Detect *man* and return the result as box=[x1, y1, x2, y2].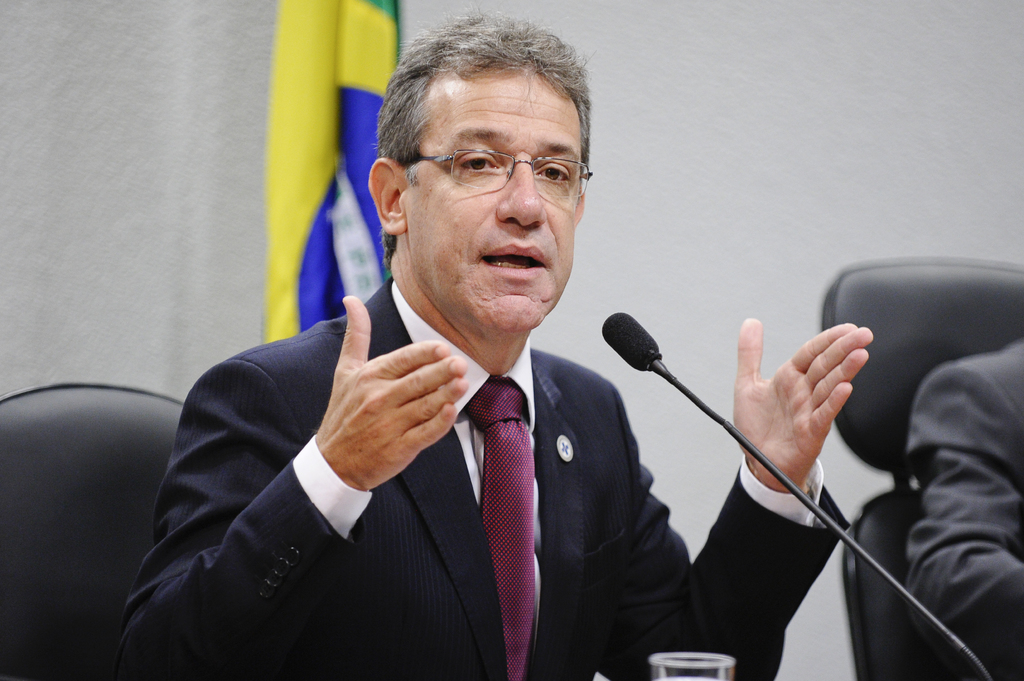
box=[902, 337, 1023, 653].
